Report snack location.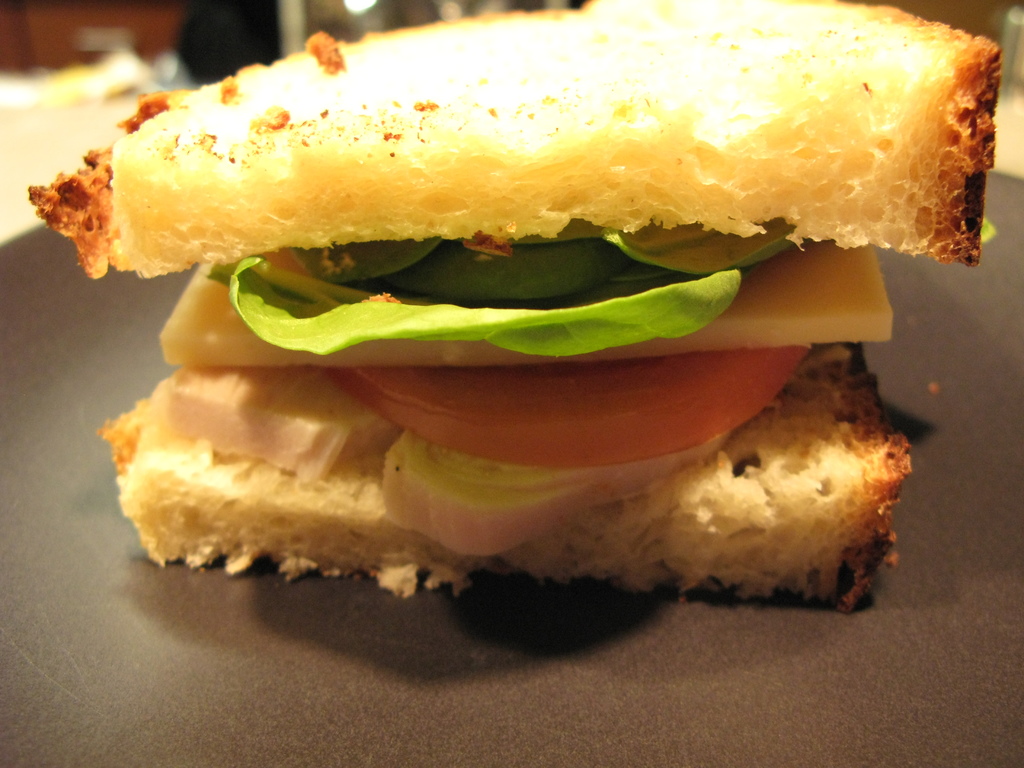
Report: bbox(36, 6, 990, 627).
